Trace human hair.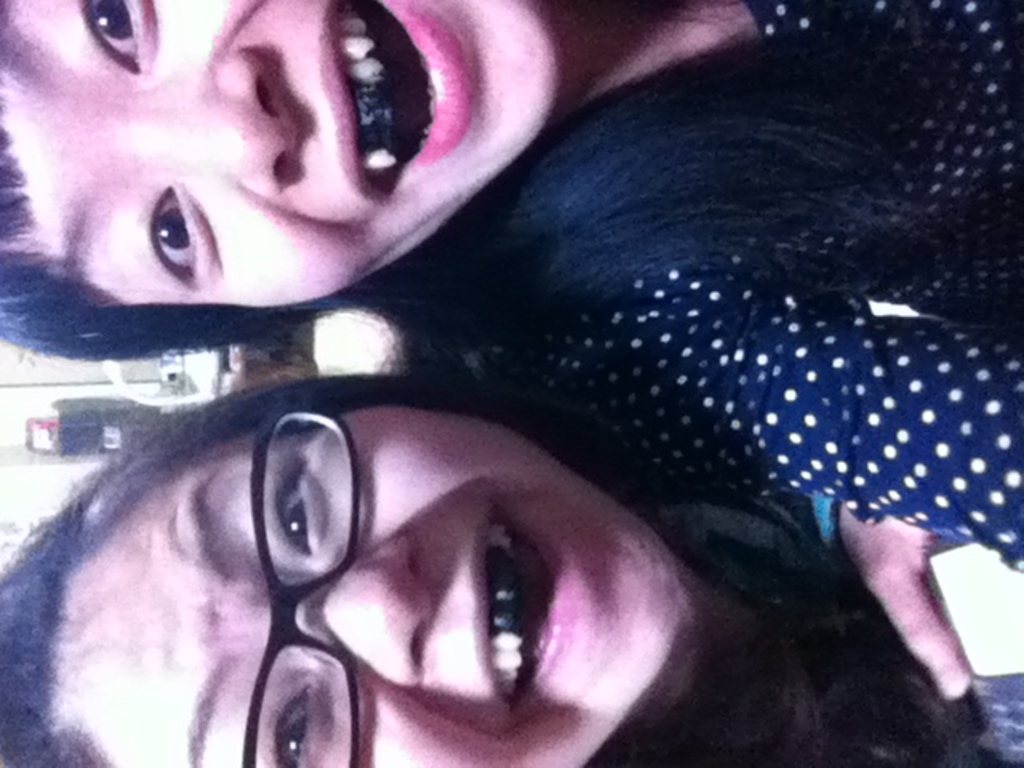
Traced to l=0, t=365, r=891, b=766.
